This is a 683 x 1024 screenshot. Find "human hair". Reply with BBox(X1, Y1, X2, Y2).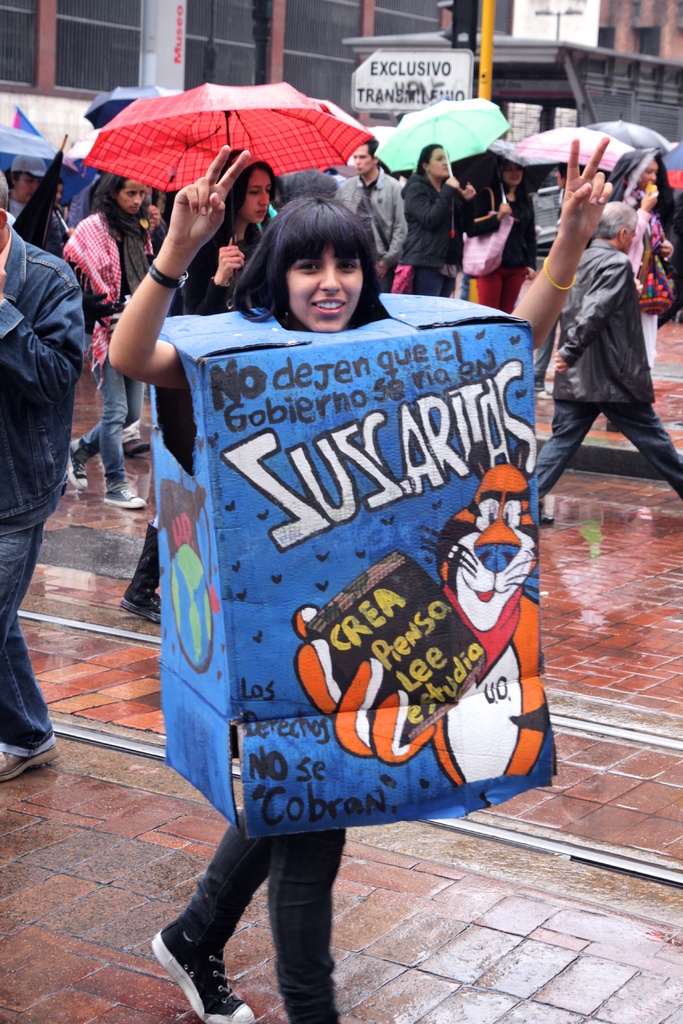
BBox(484, 148, 525, 205).
